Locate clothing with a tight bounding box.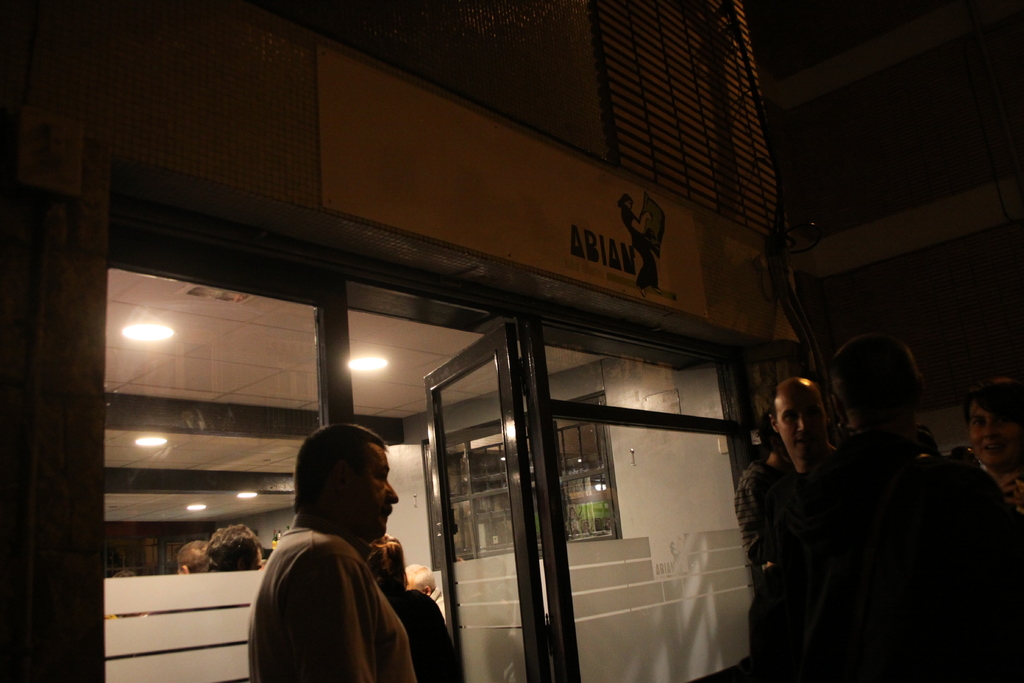
bbox(429, 585, 448, 621).
